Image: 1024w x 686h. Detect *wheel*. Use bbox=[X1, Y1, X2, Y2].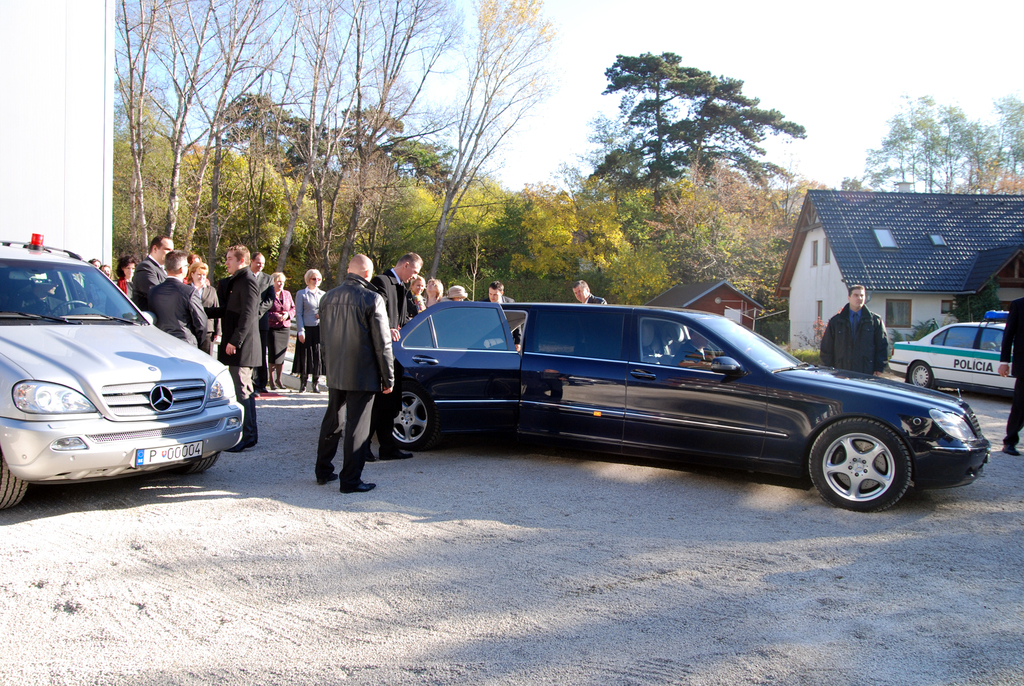
bbox=[0, 446, 31, 510].
